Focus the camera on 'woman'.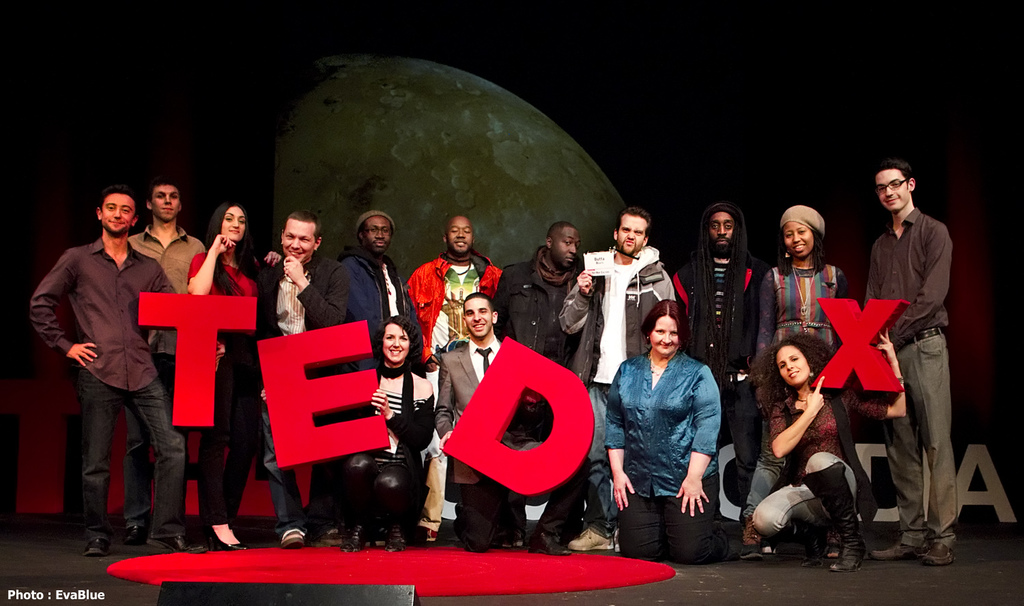
Focus region: region(743, 193, 853, 347).
